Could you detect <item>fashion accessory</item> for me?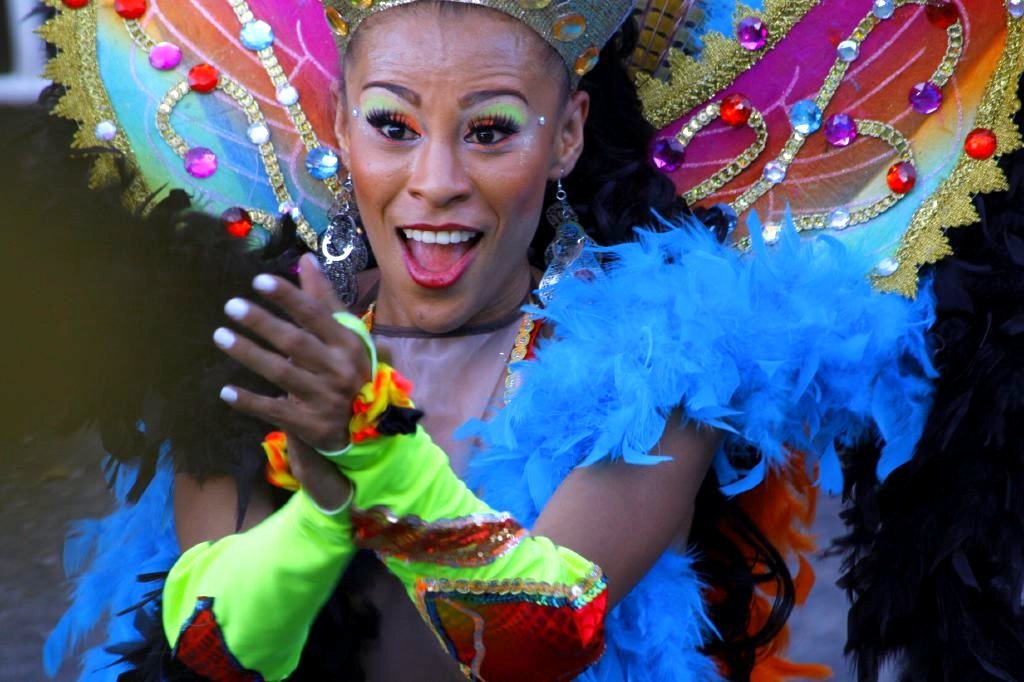
Detection result: rect(313, 310, 607, 681).
